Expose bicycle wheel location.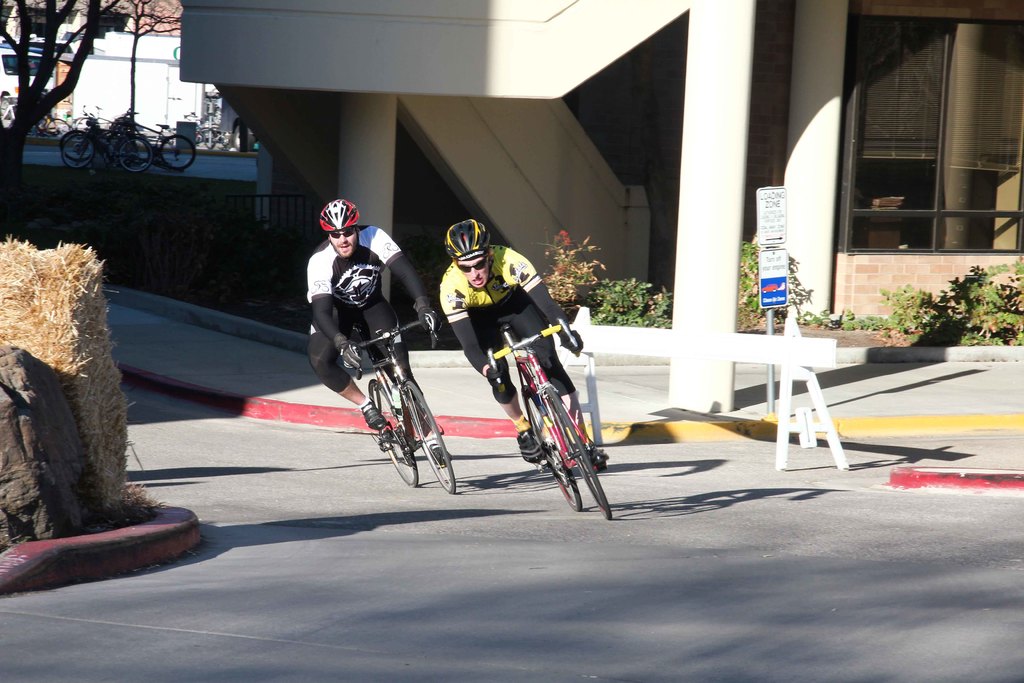
Exposed at (47, 117, 70, 136).
